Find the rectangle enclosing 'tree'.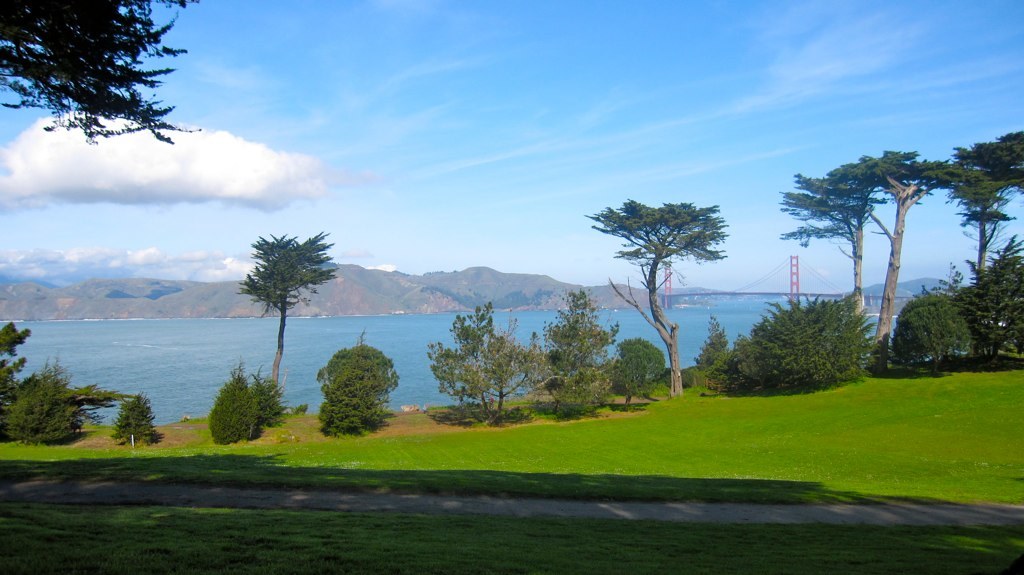
591, 193, 732, 405.
